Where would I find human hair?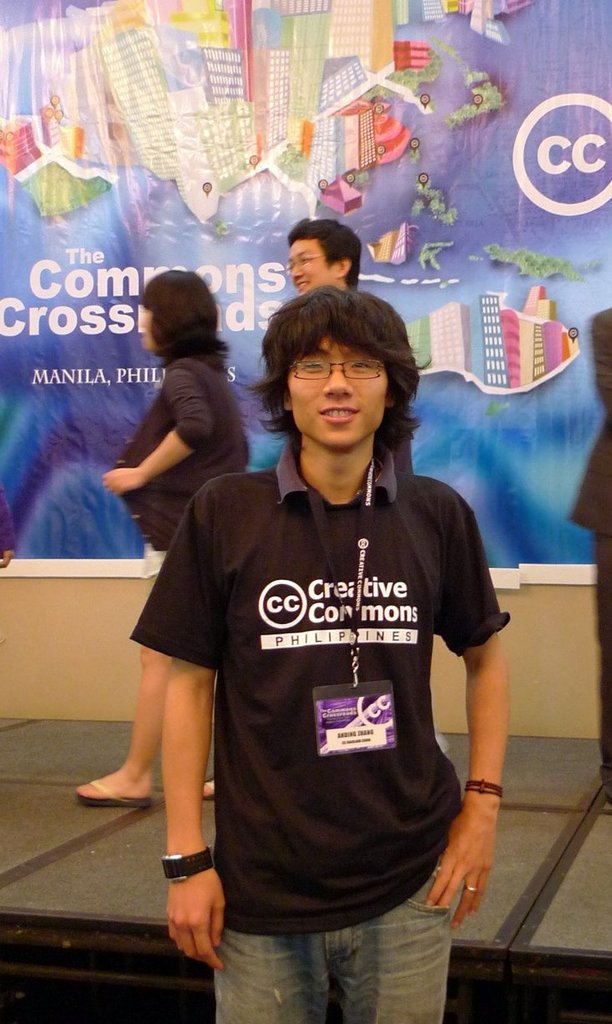
At pyautogui.locateOnScreen(285, 219, 367, 313).
